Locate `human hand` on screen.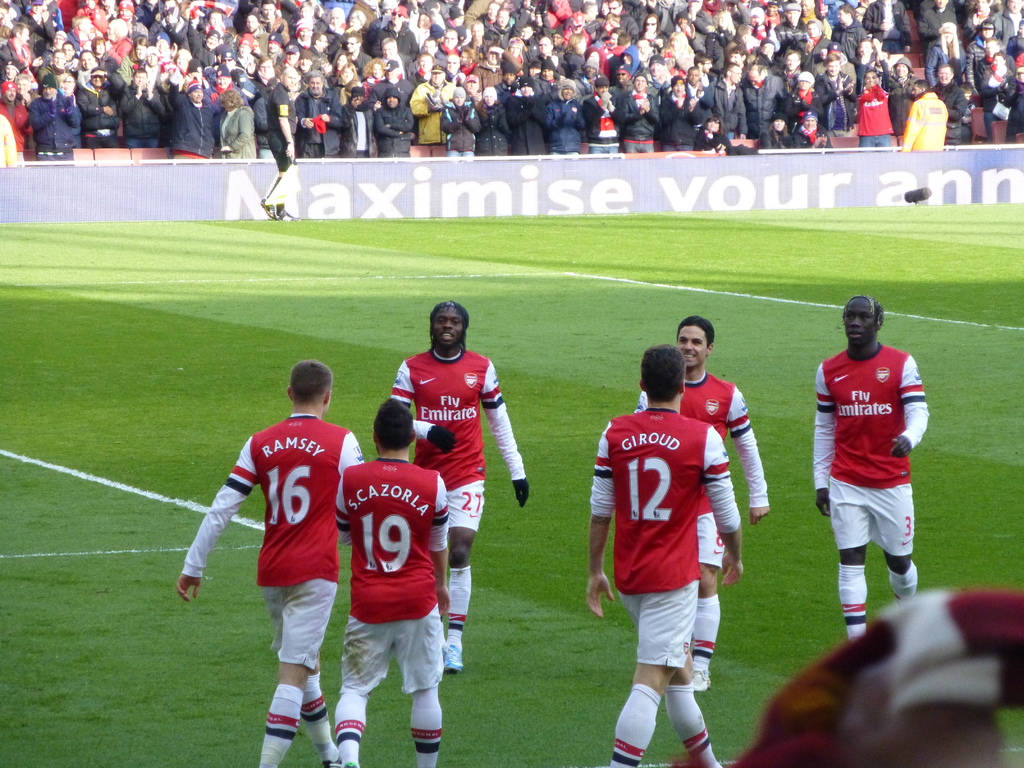
On screen at Rect(607, 100, 615, 112).
